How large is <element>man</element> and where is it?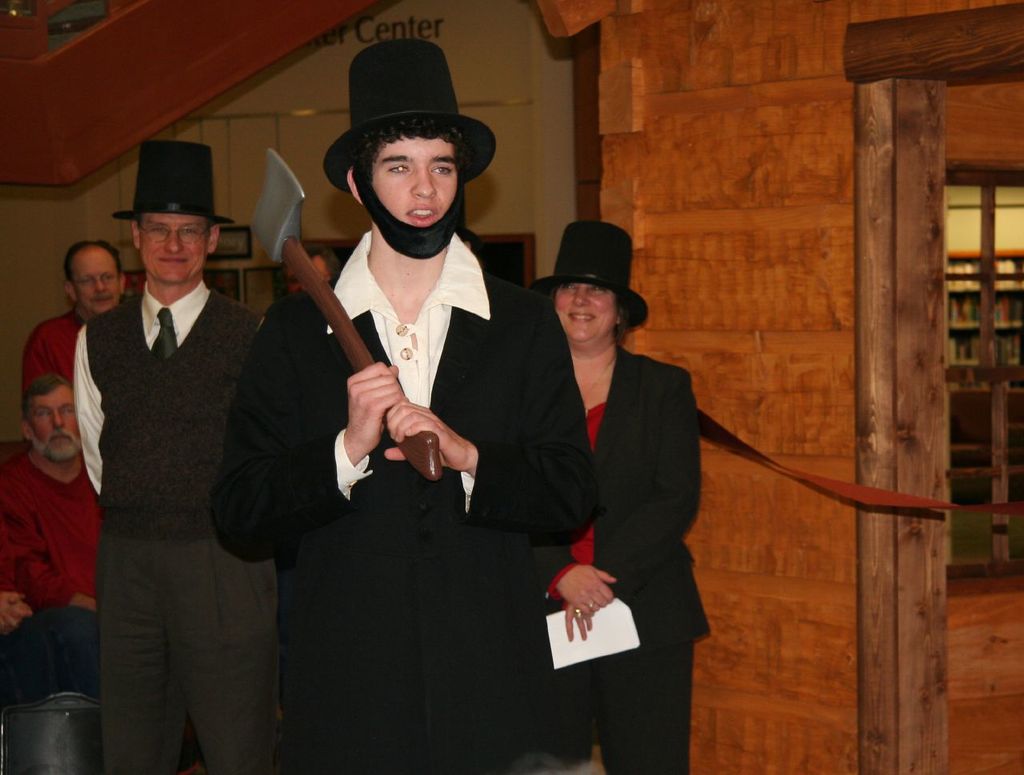
Bounding box: pyautogui.locateOnScreen(67, 143, 278, 774).
